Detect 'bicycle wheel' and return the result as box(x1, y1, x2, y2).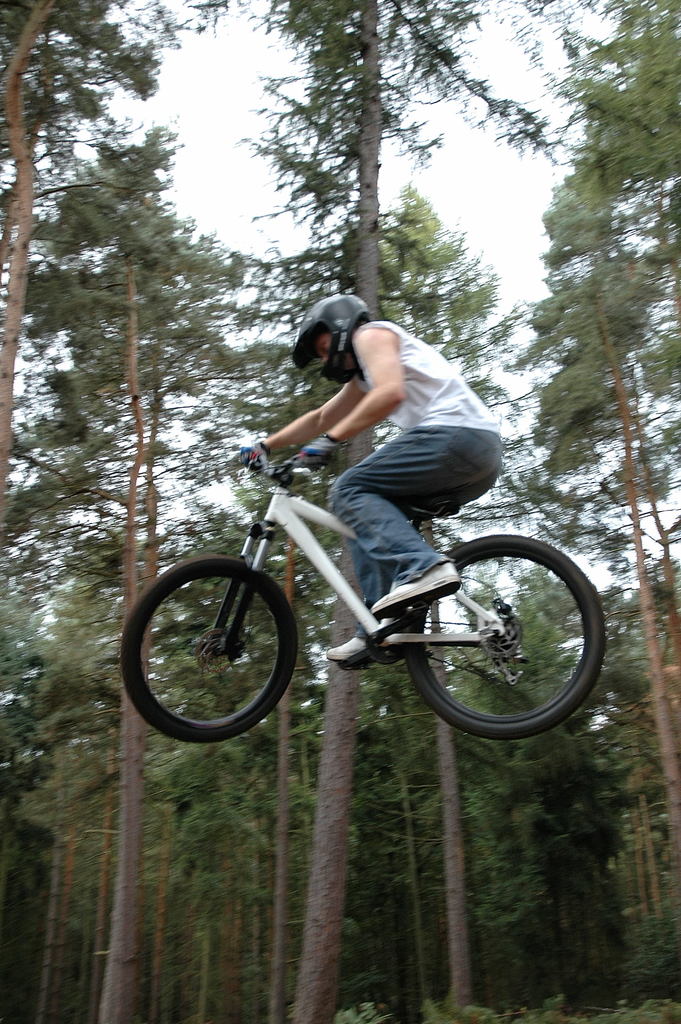
box(391, 532, 614, 752).
